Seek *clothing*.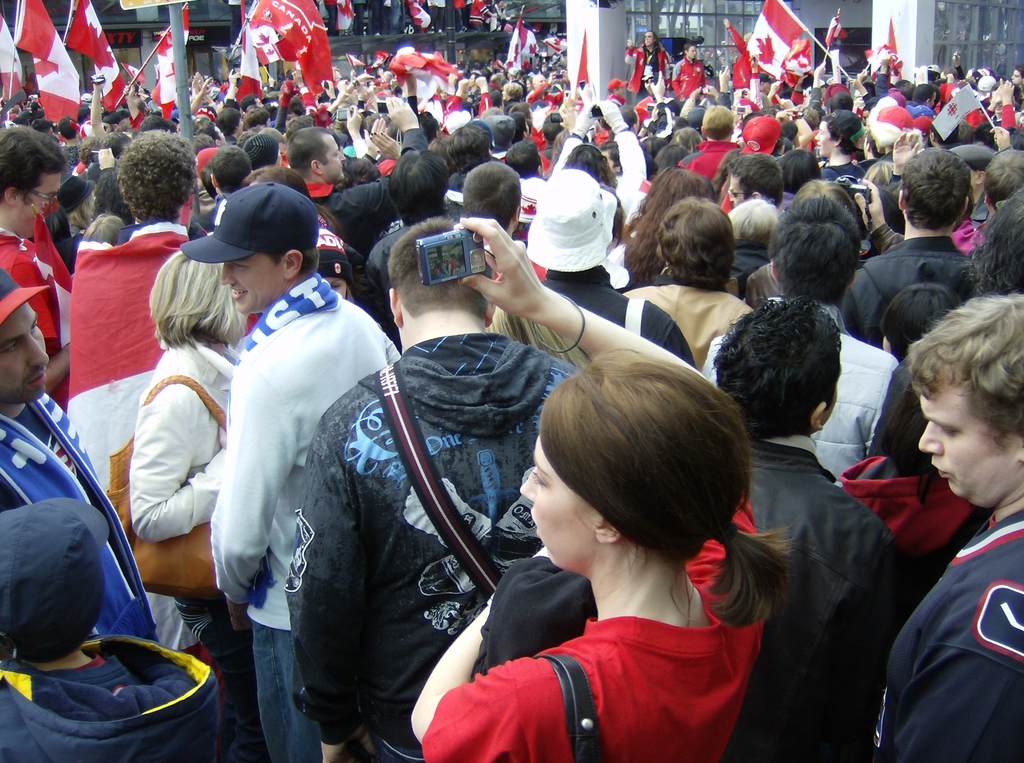
locate(843, 233, 978, 349).
